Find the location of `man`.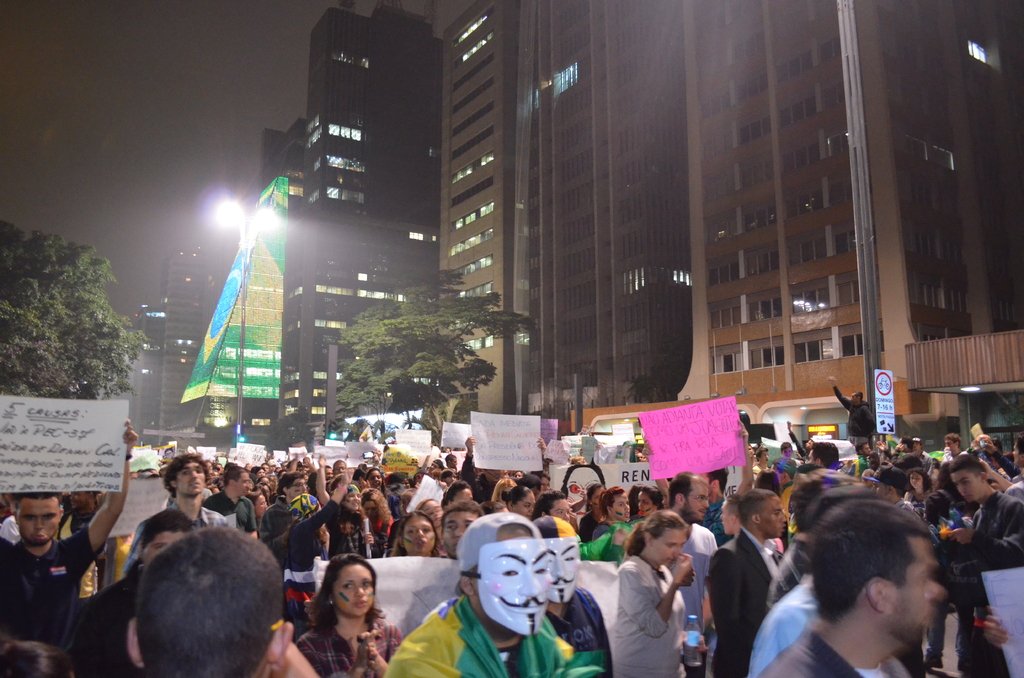
Location: <bbox>531, 517, 616, 677</bbox>.
